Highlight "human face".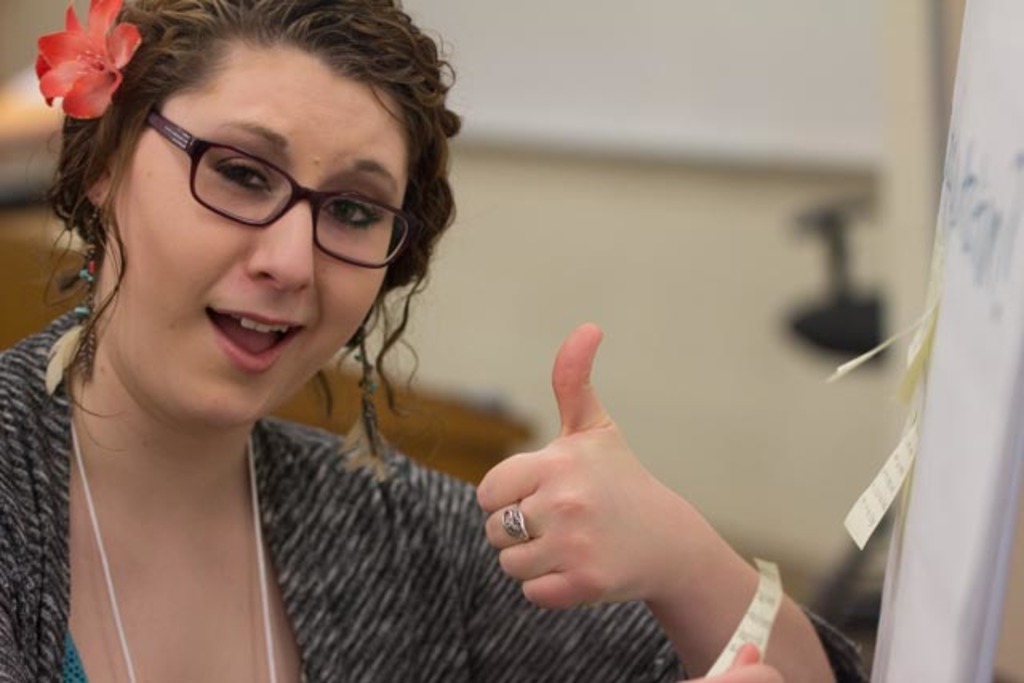
Highlighted region: (104,42,410,432).
